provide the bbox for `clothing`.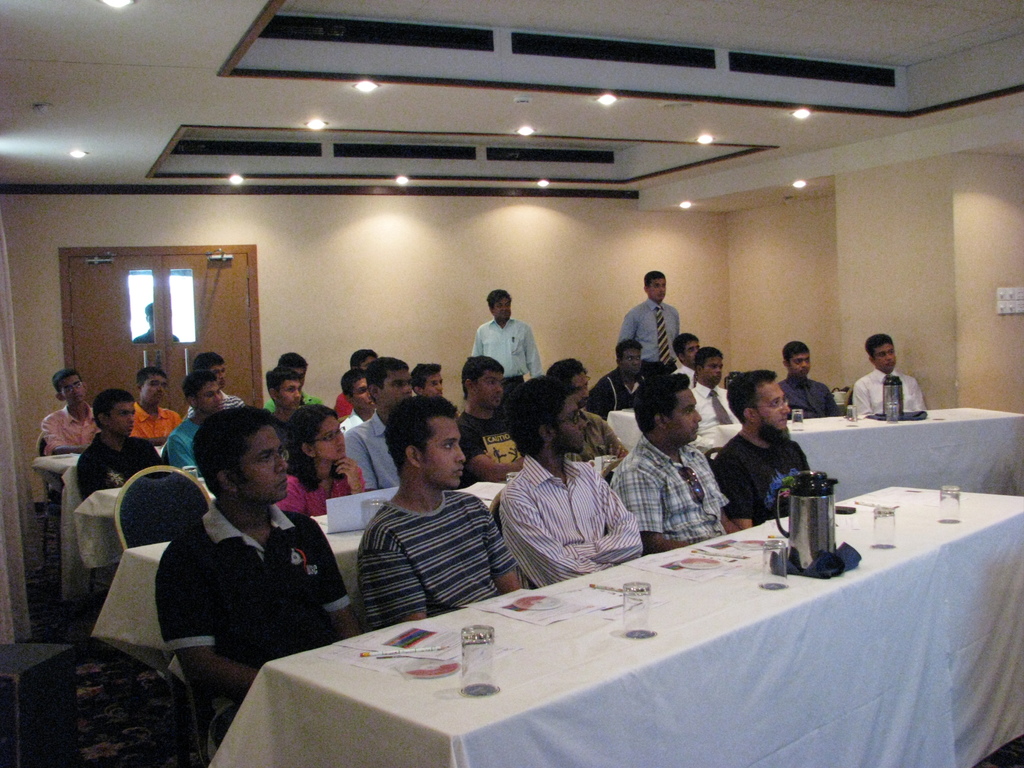
select_region(36, 401, 102, 456).
